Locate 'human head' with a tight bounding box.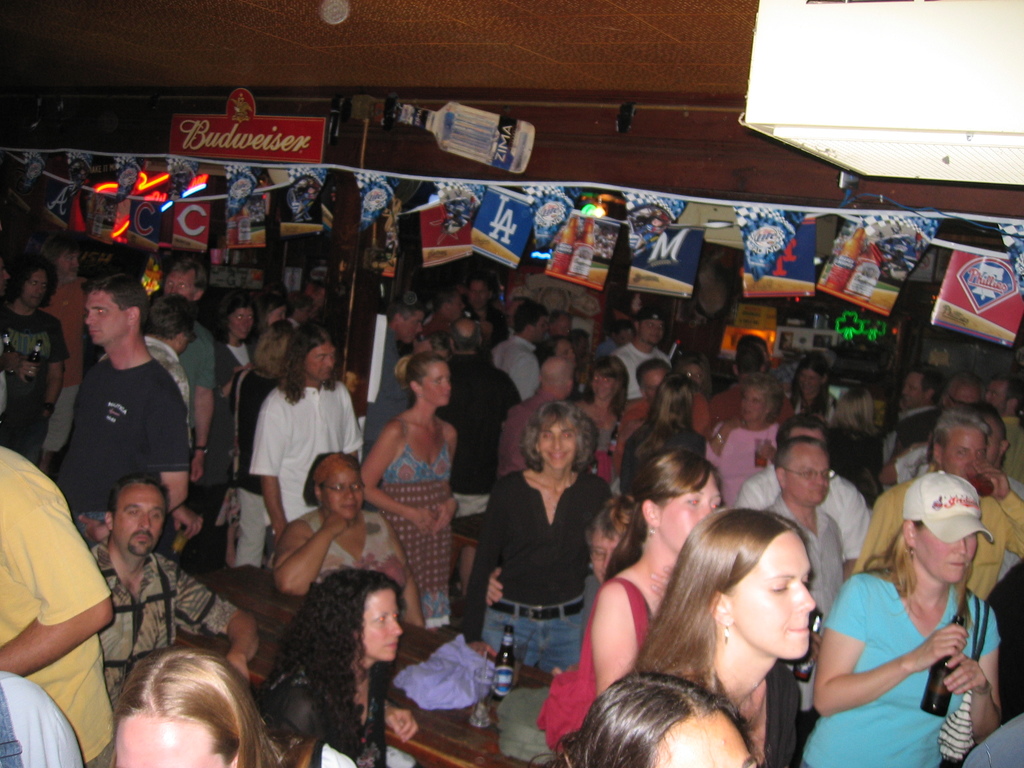
<region>729, 341, 769, 369</region>.
